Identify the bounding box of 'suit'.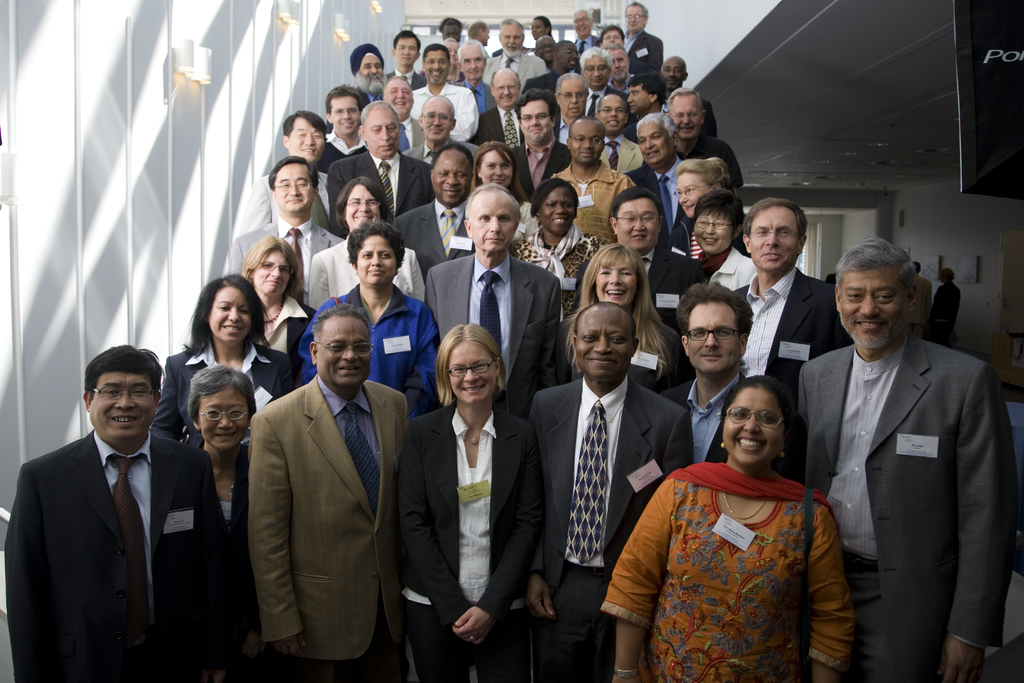
327:151:431:224.
